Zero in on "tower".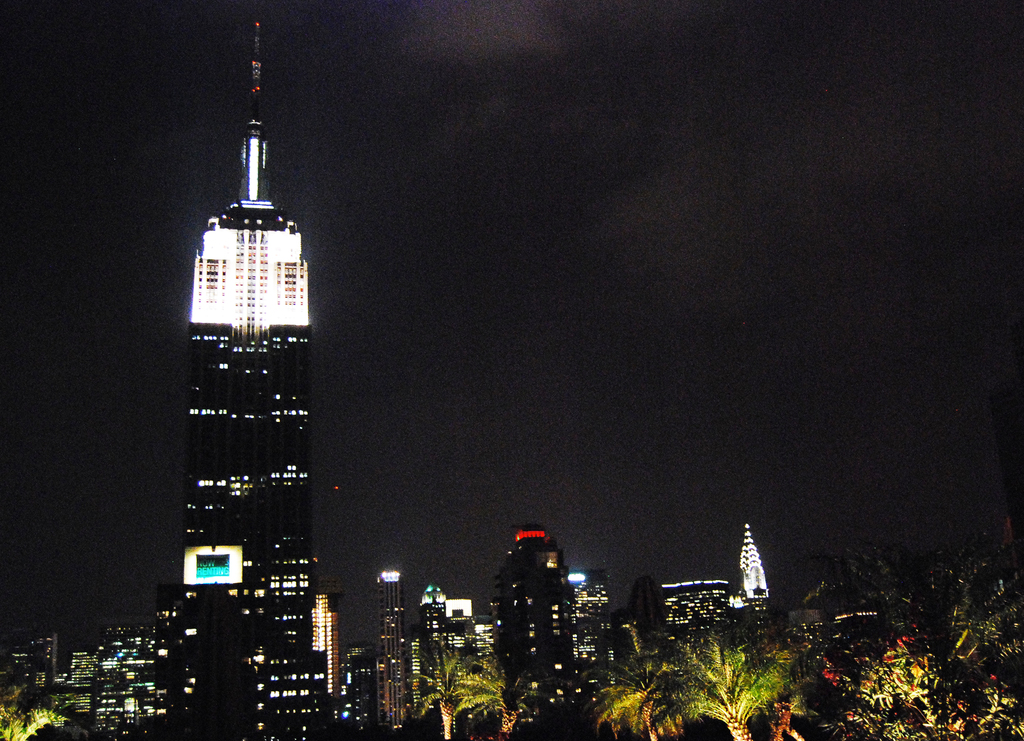
Zeroed in: 492,525,588,731.
